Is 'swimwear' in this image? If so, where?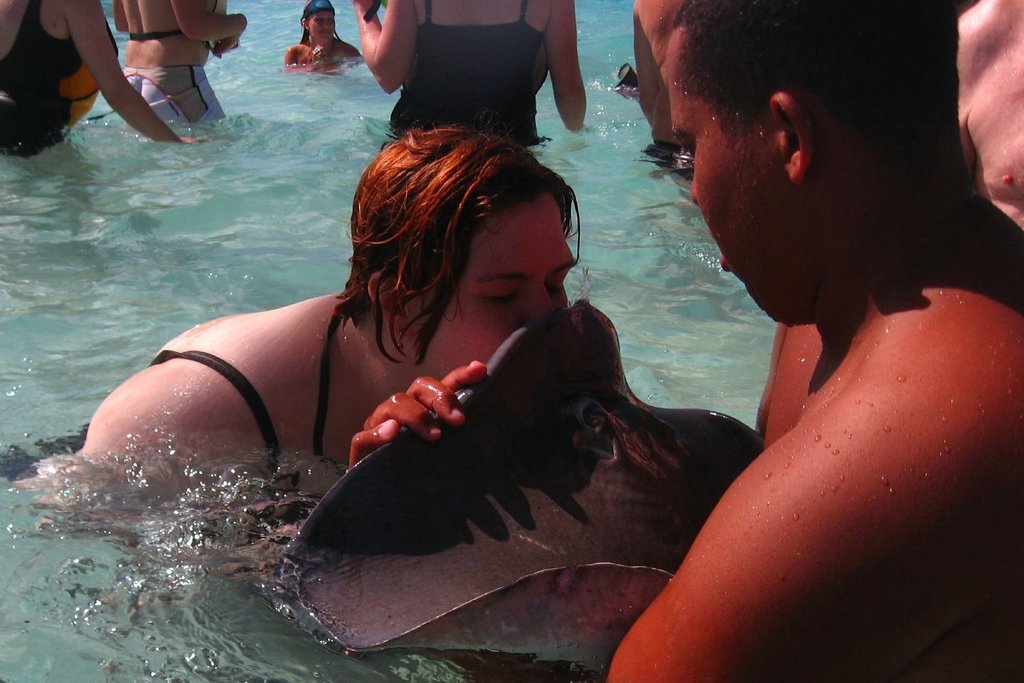
Yes, at {"left": 150, "top": 286, "right": 367, "bottom": 488}.
